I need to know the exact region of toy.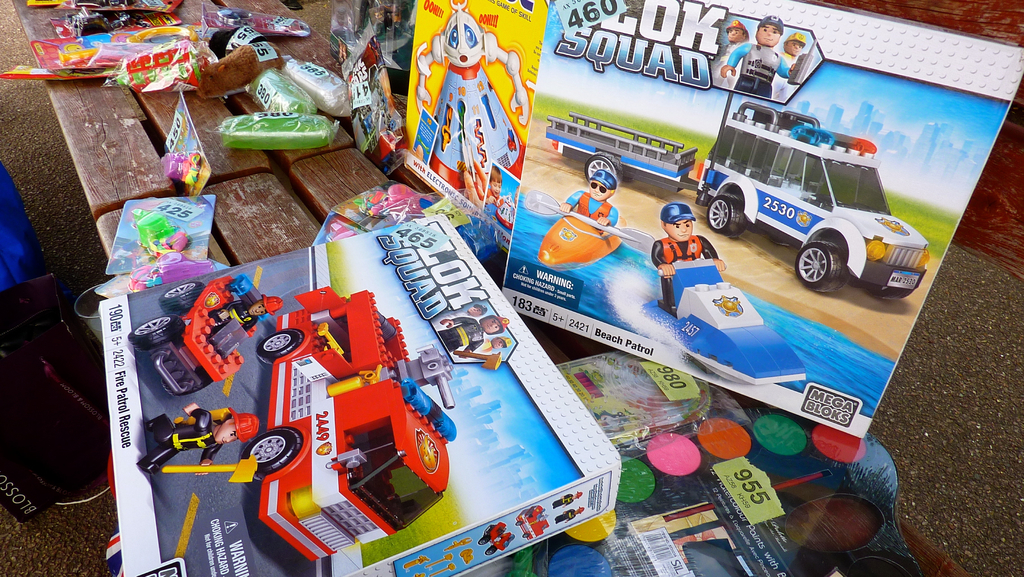
Region: x1=516, y1=504, x2=550, y2=540.
